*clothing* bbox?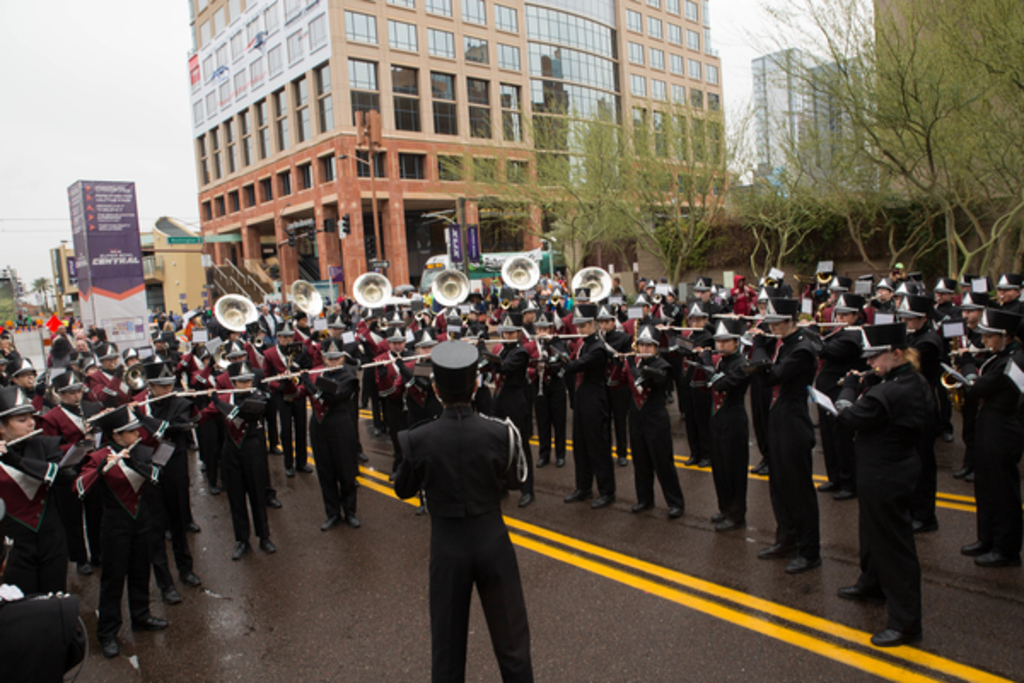
(89,359,133,398)
